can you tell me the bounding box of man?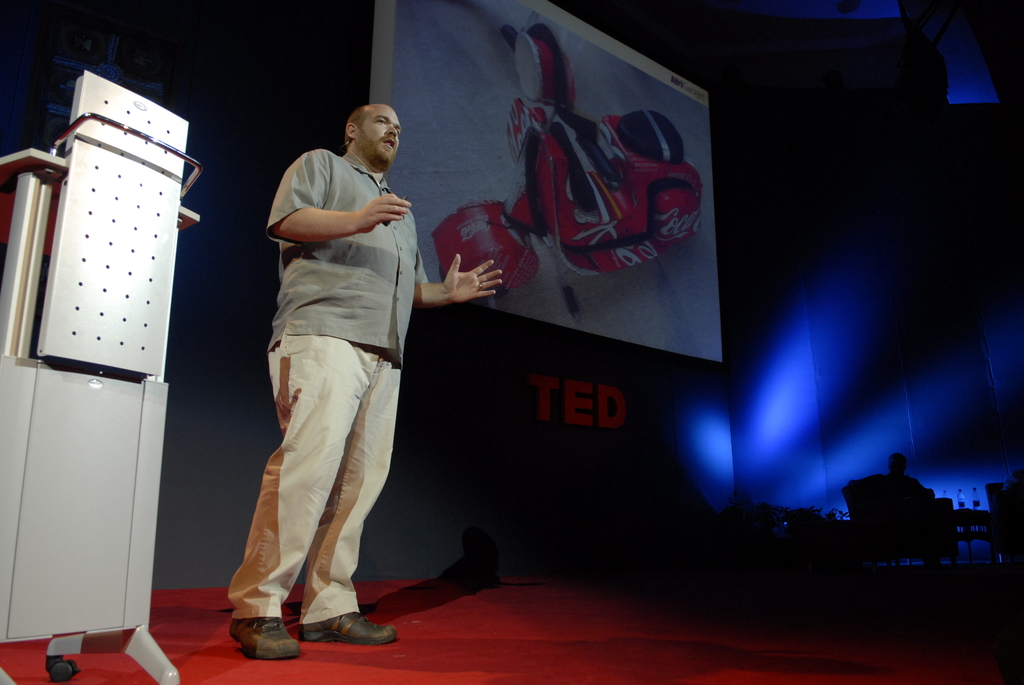
(226,106,500,659).
